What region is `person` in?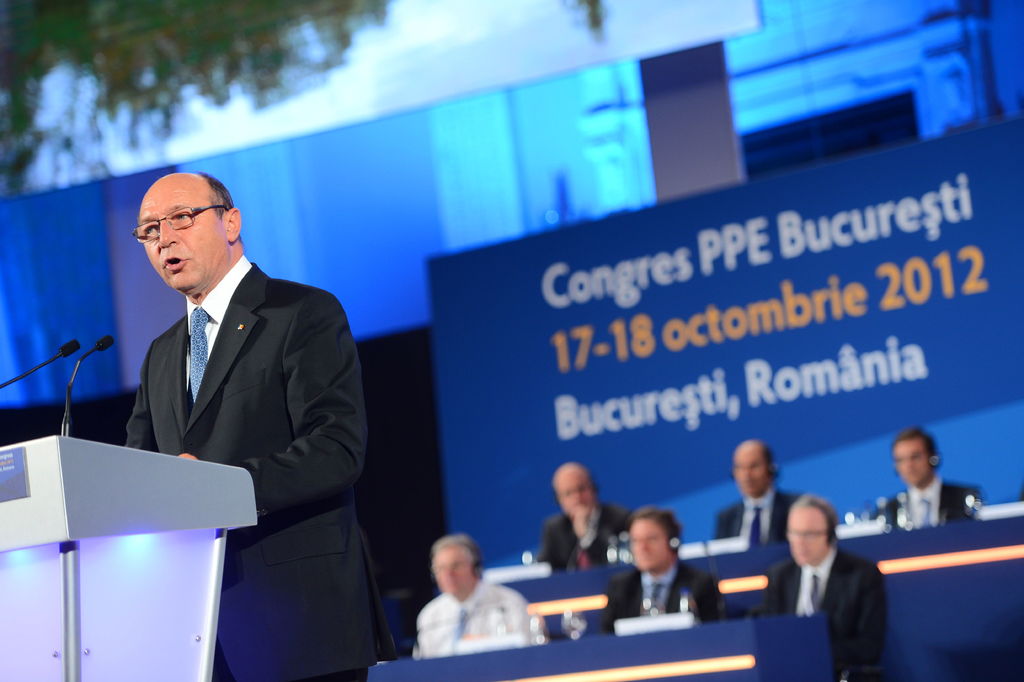
[x1=876, y1=430, x2=976, y2=533].
